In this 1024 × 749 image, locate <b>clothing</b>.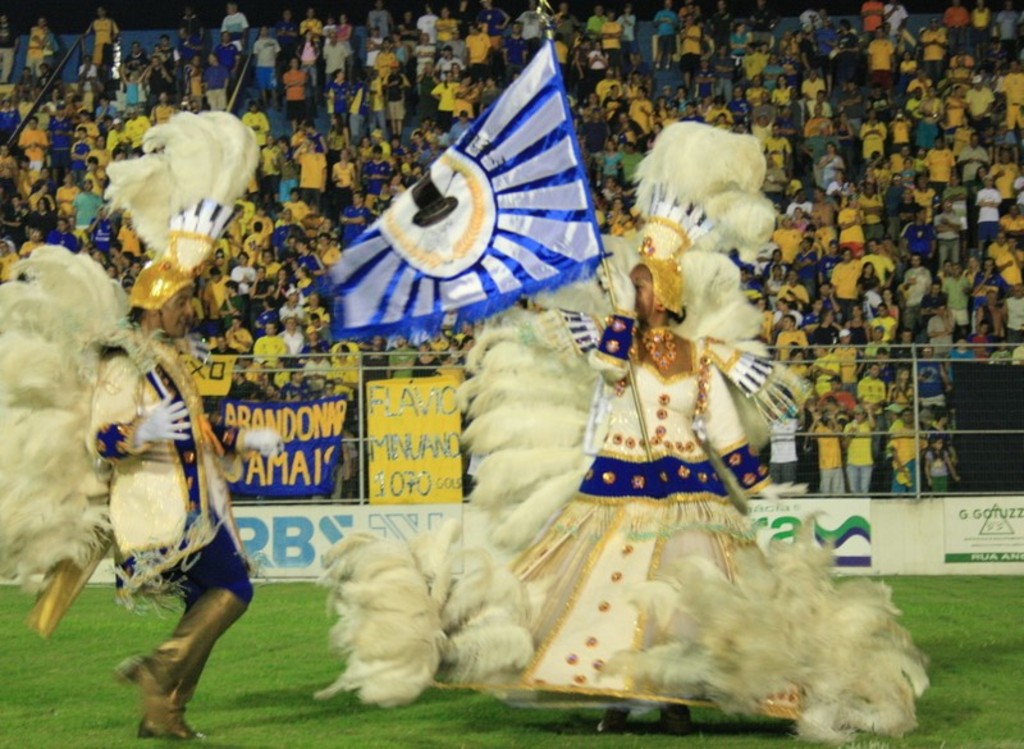
Bounding box: bbox=[797, 36, 813, 90].
